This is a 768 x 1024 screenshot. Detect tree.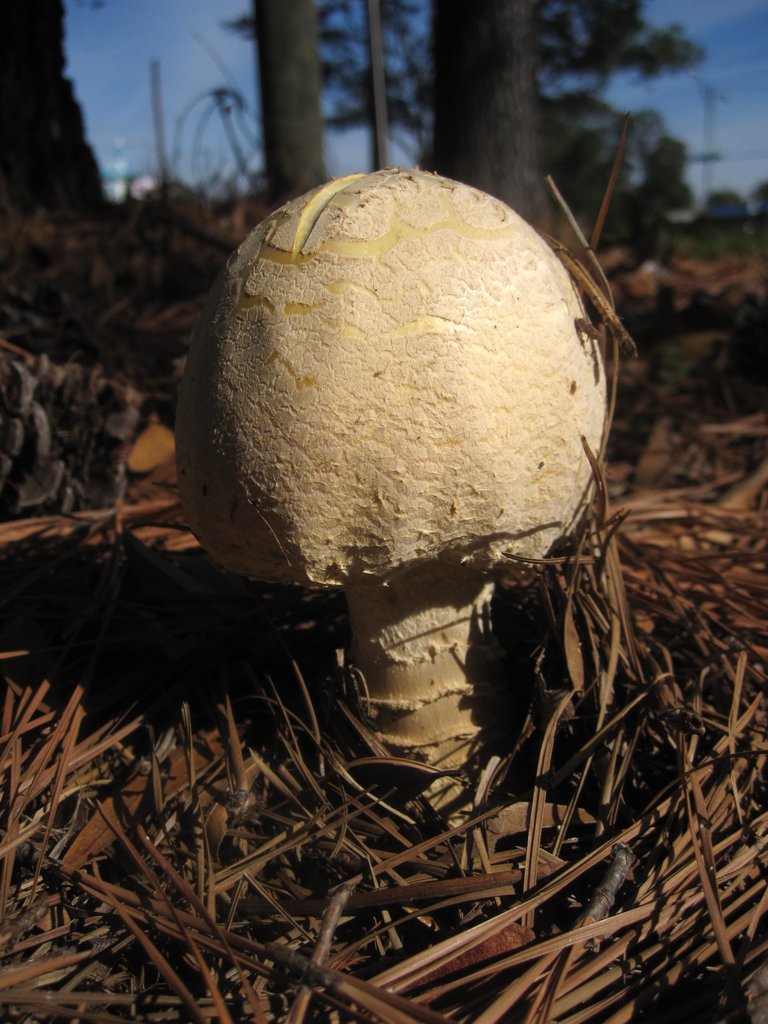
bbox=(254, 0, 413, 209).
